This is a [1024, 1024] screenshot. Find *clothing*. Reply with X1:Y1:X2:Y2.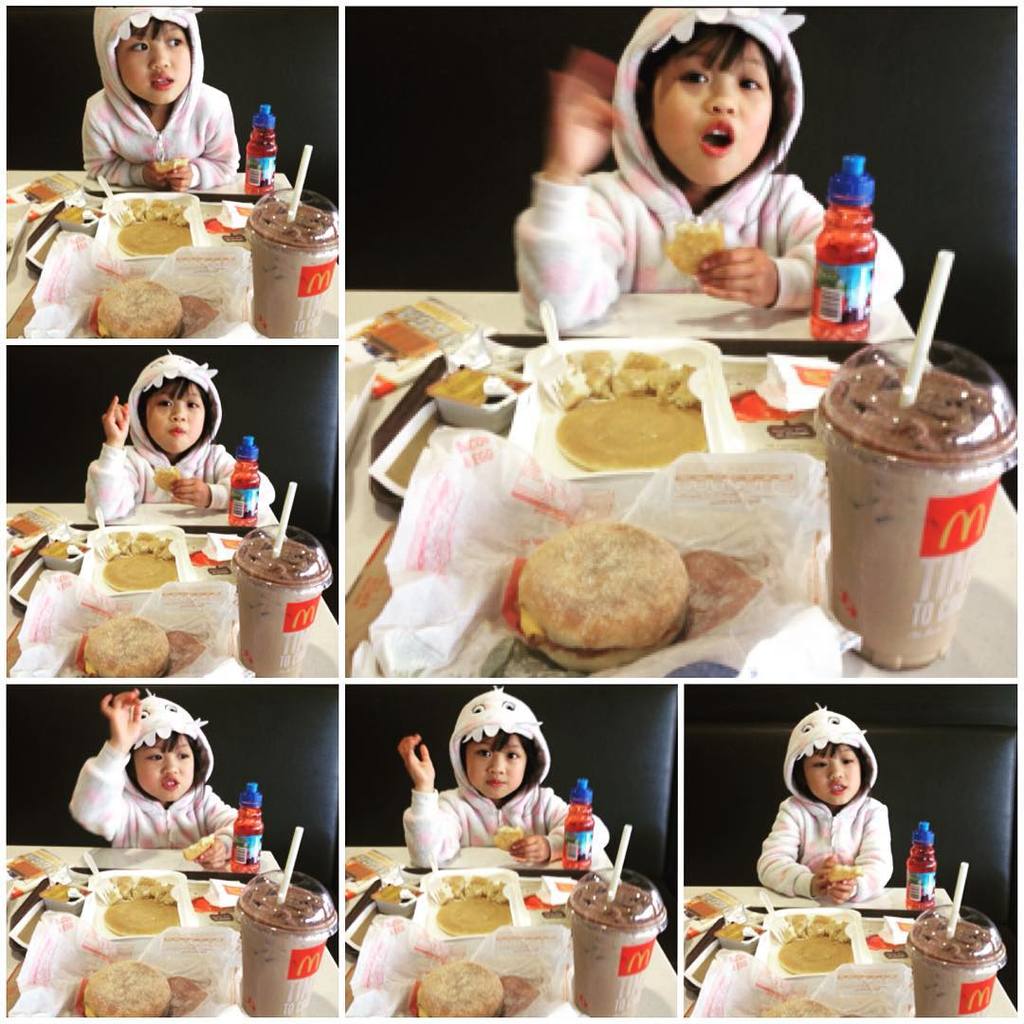
402:686:614:868.
